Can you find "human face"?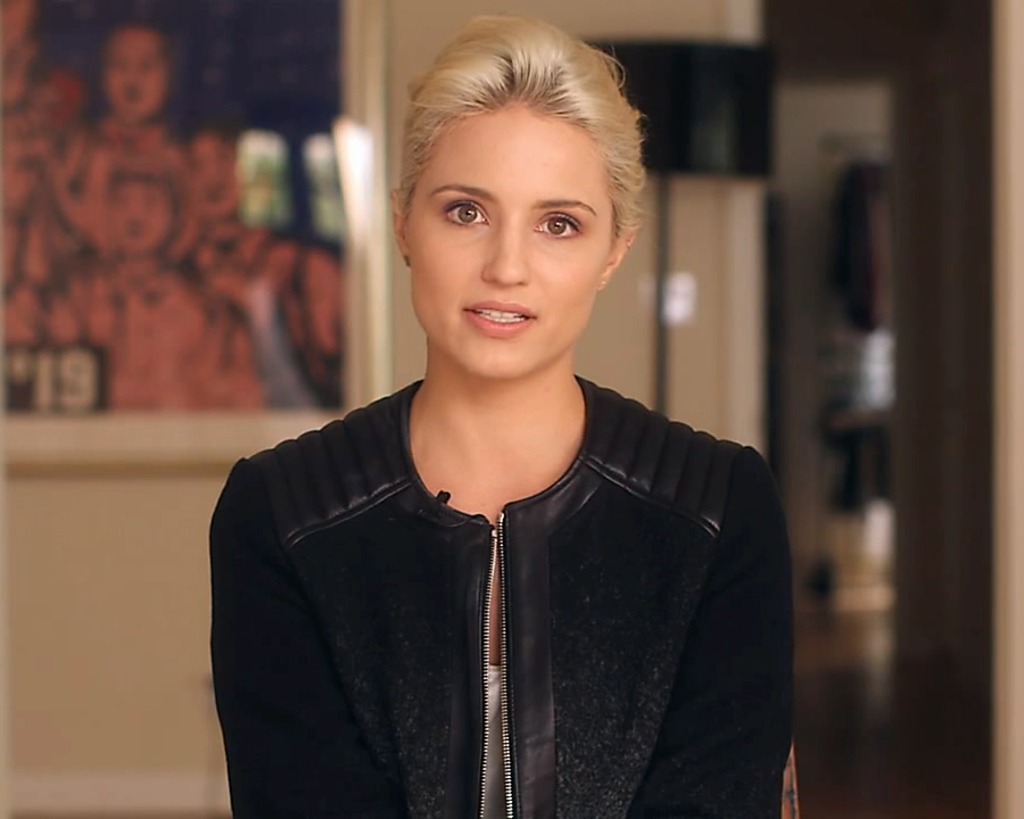
Yes, bounding box: 410,101,619,378.
